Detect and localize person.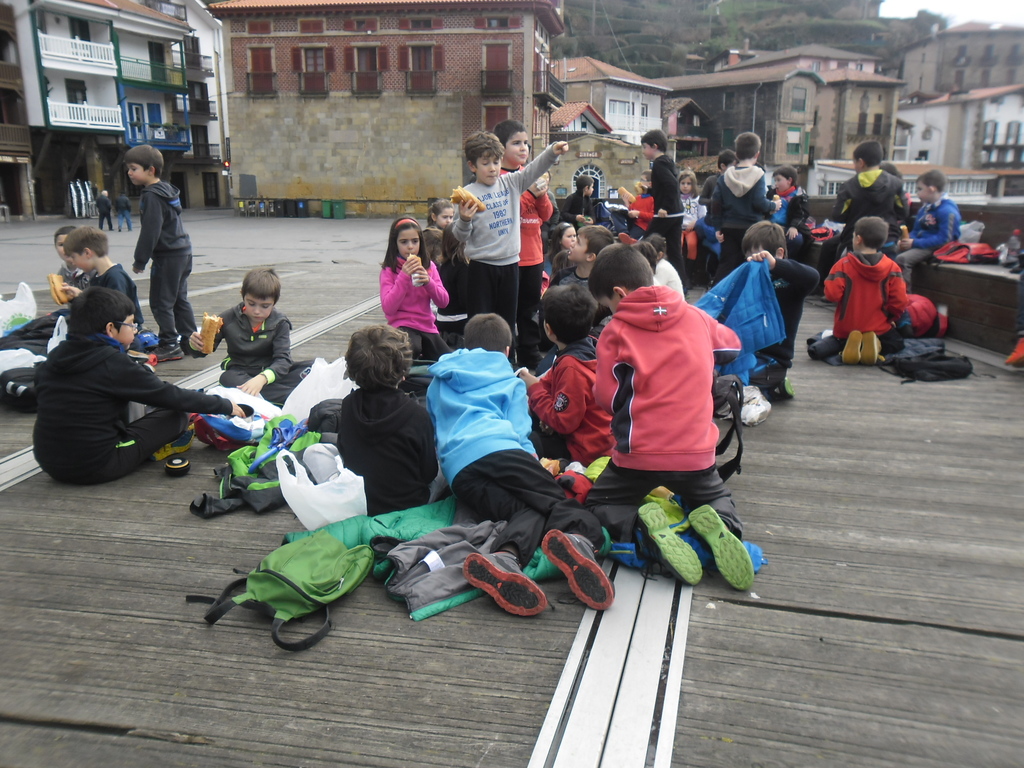
Localized at (x1=335, y1=324, x2=442, y2=518).
